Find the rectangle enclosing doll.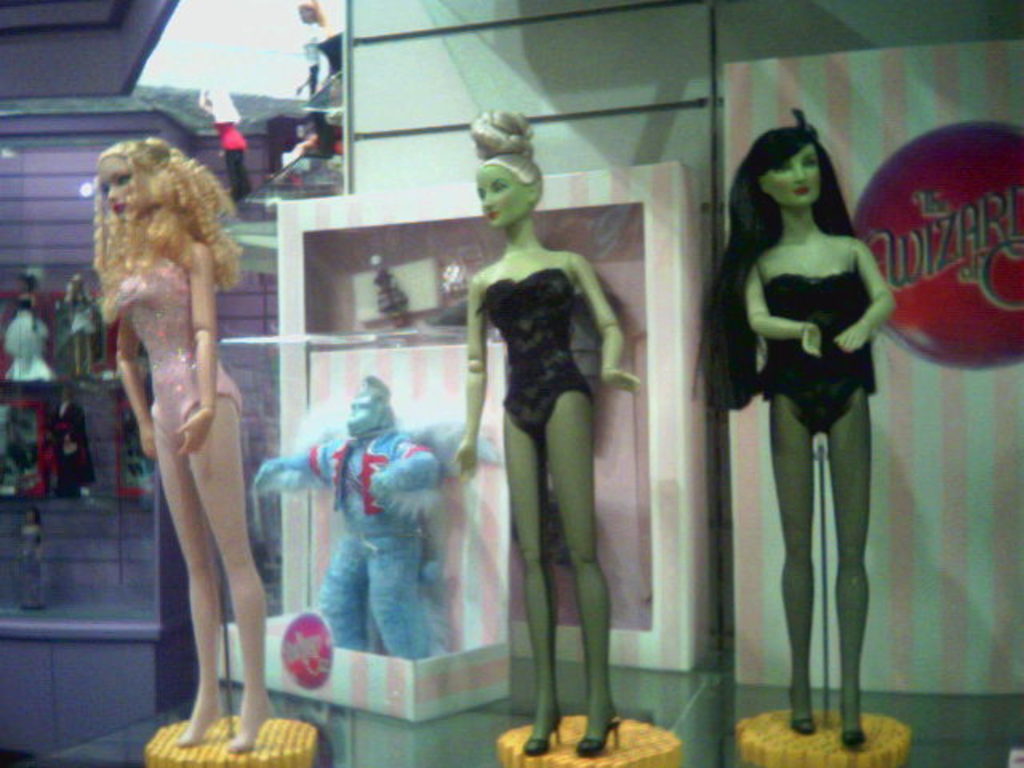
locate(694, 122, 890, 744).
